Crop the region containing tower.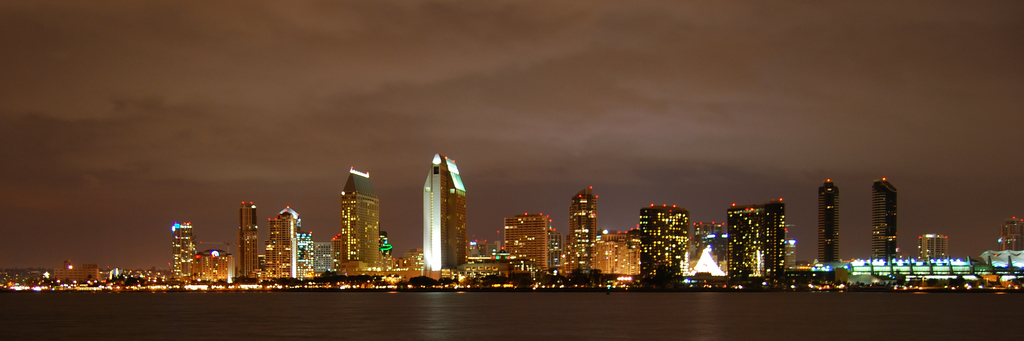
Crop region: box(726, 198, 787, 277).
